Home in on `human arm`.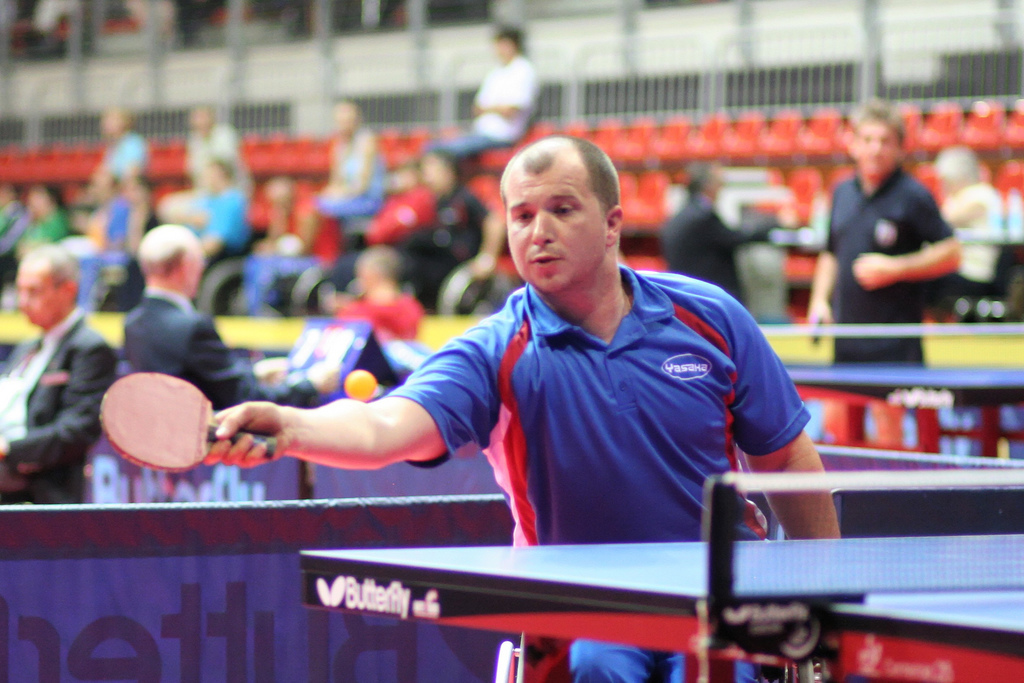
Homed in at Rect(808, 171, 838, 347).
